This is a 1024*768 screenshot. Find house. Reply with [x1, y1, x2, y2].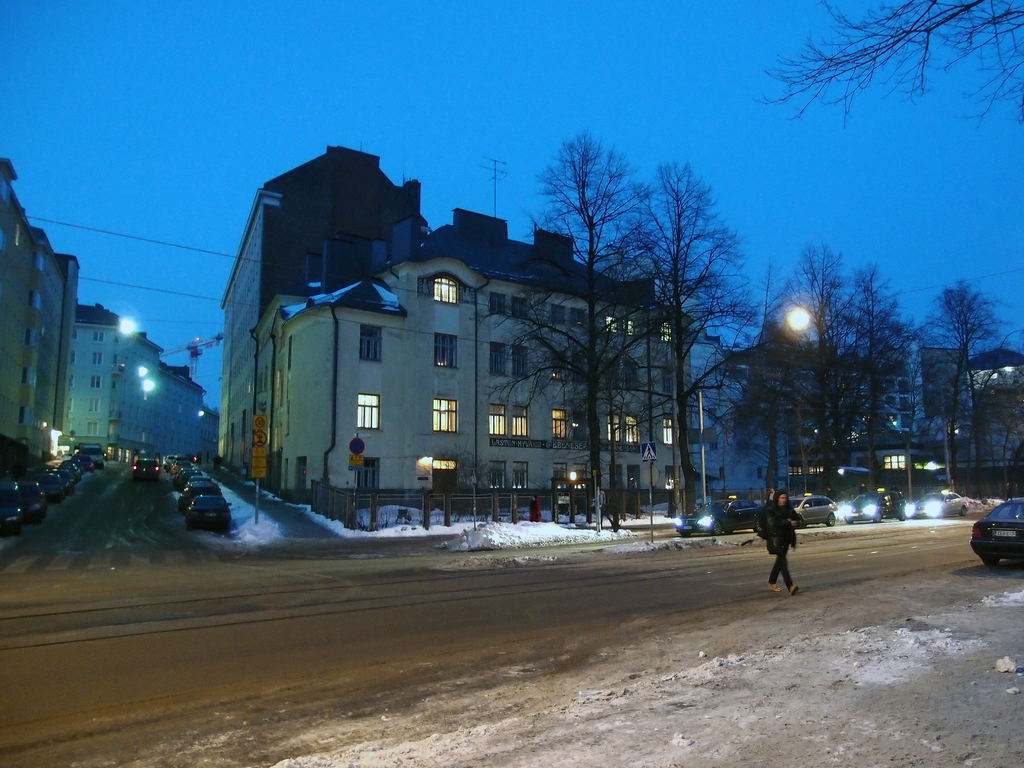
[7, 164, 68, 435].
